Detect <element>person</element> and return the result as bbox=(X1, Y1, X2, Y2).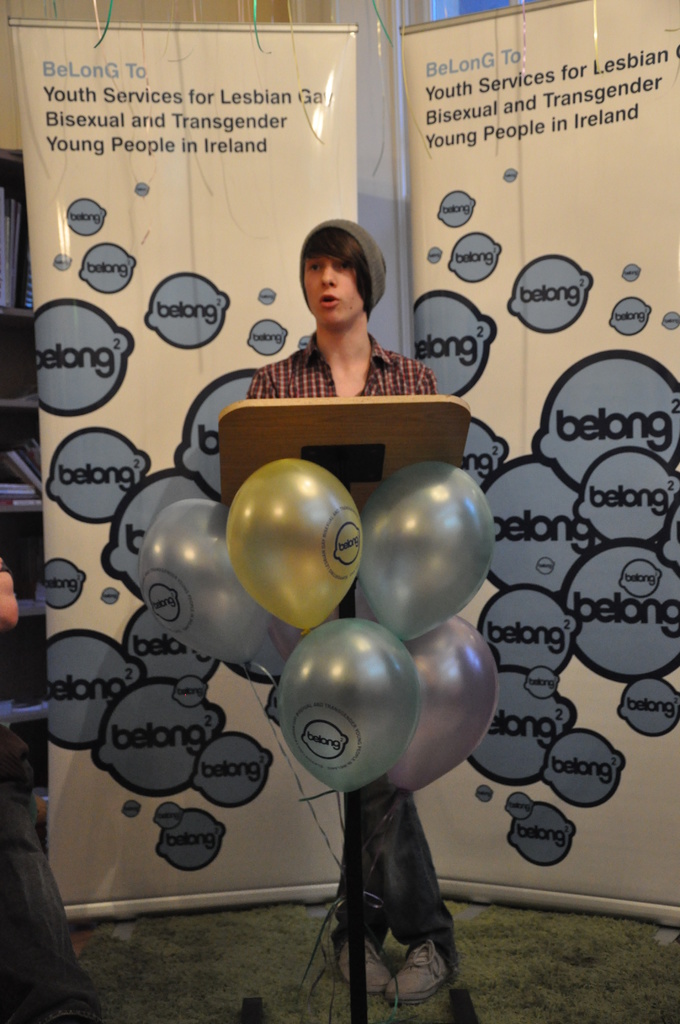
bbox=(0, 543, 105, 1023).
